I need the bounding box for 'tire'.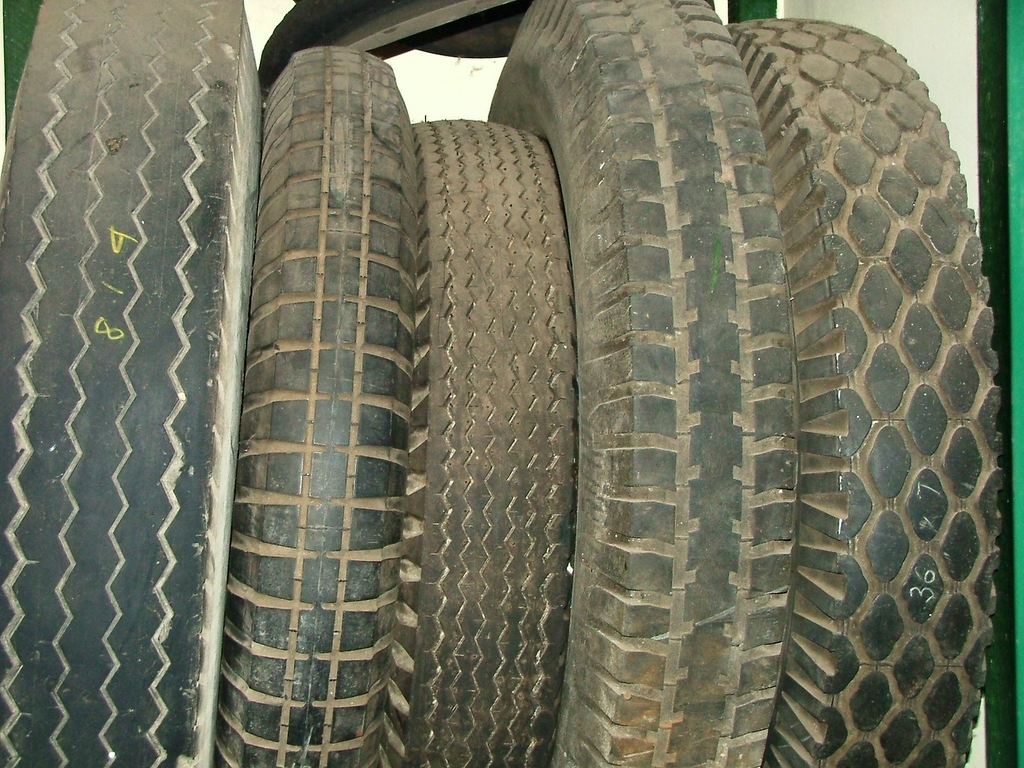
Here it is: pyautogui.locateOnScreen(379, 112, 577, 767).
